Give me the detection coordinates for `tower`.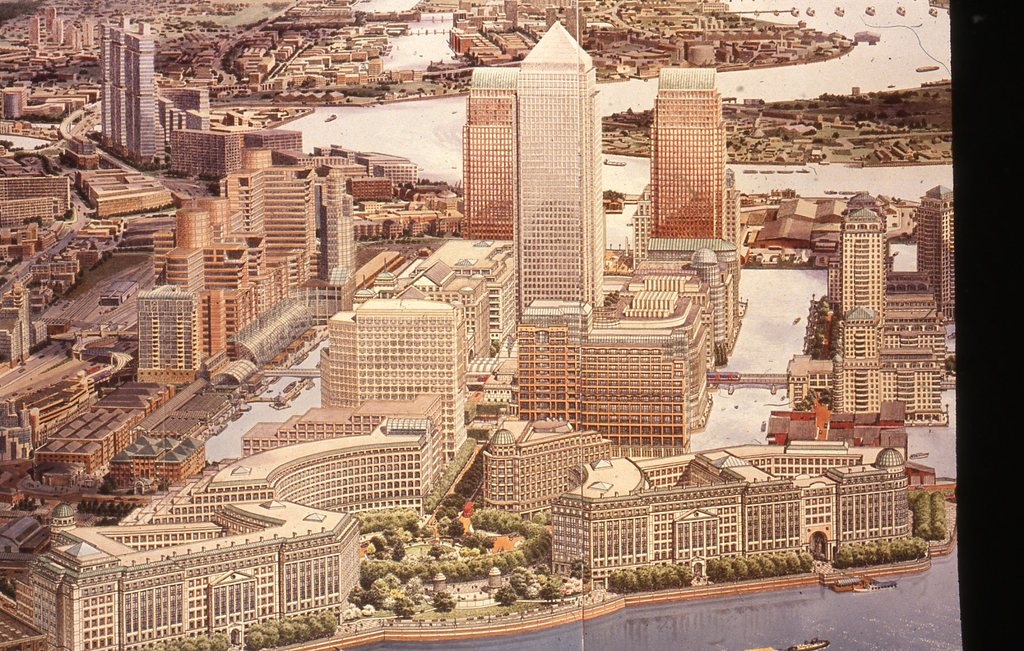
(648, 67, 737, 261).
